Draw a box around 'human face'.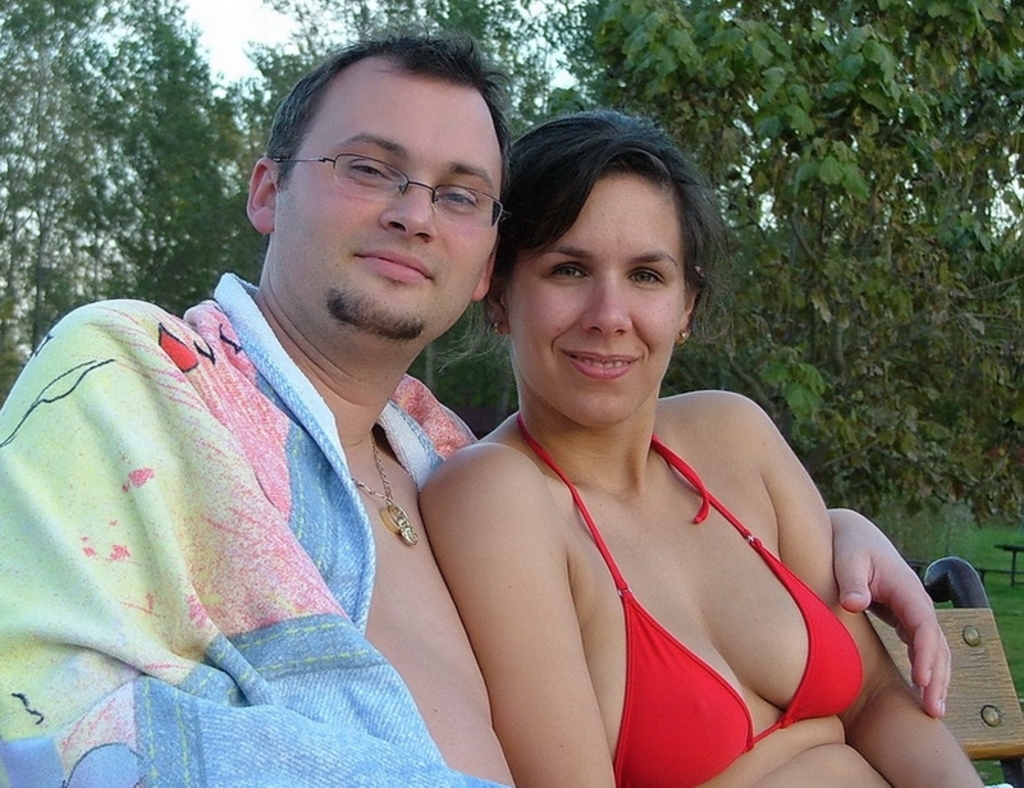
crop(274, 69, 504, 343).
